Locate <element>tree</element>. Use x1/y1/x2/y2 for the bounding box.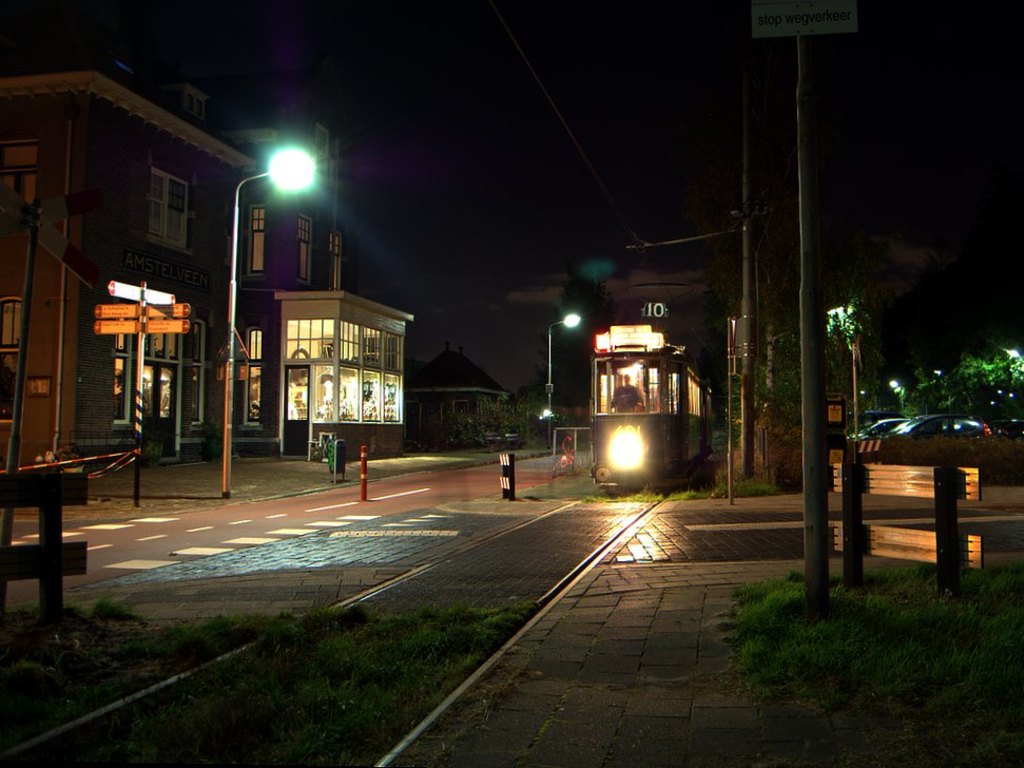
904/346/1023/423.
